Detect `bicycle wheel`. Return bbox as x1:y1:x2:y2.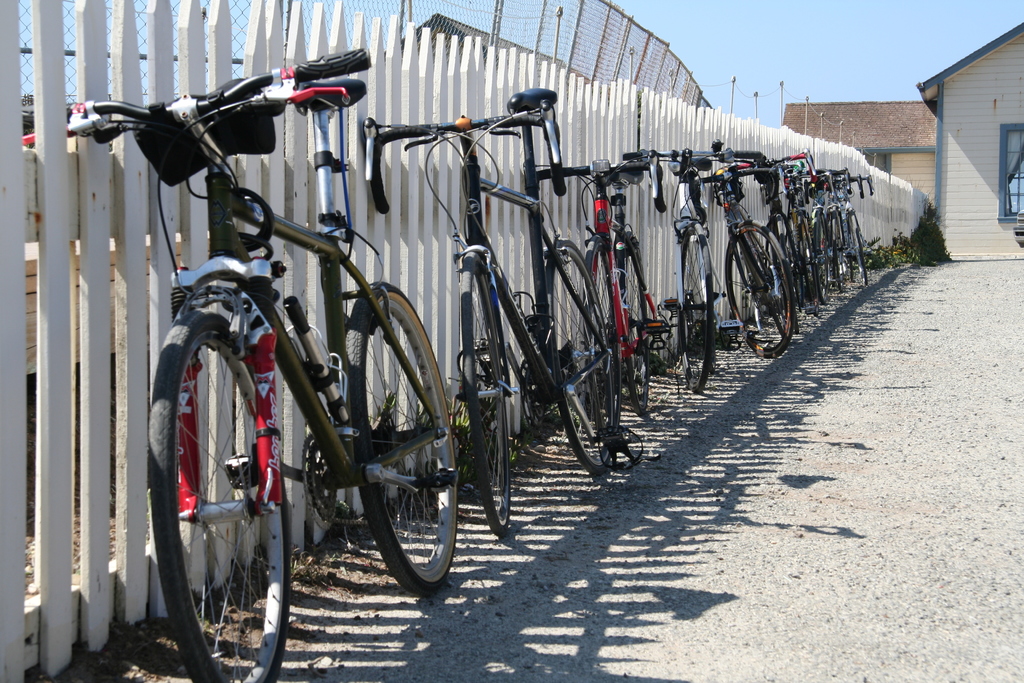
618:232:649:420.
